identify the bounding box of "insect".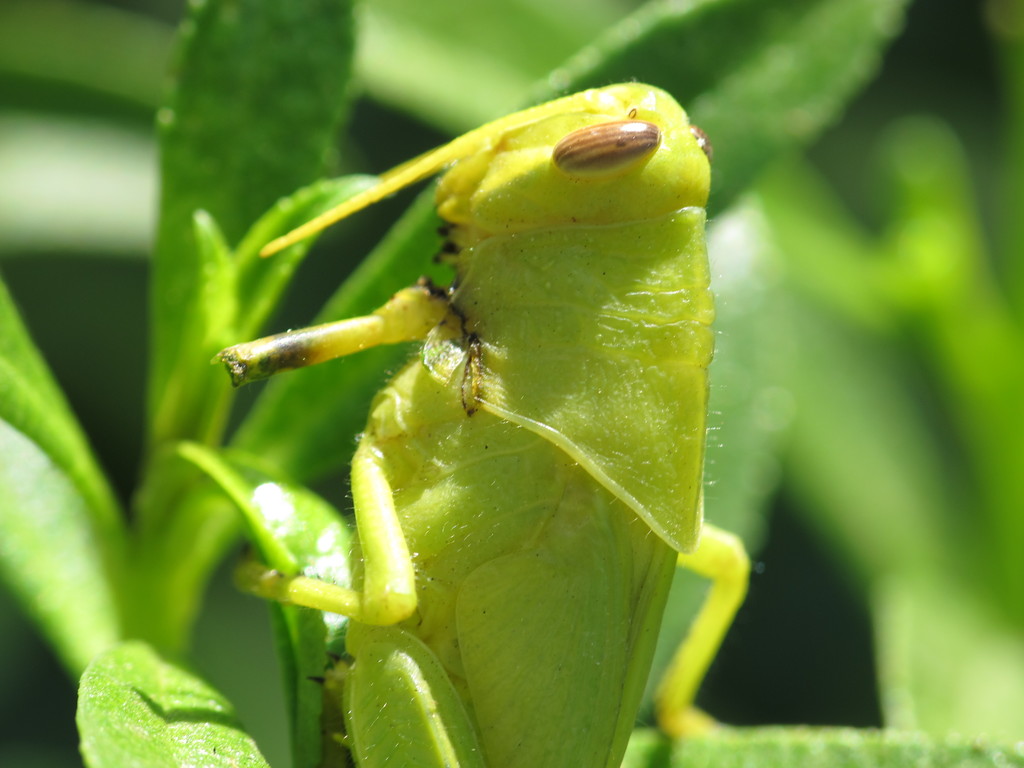
207, 82, 737, 767.
